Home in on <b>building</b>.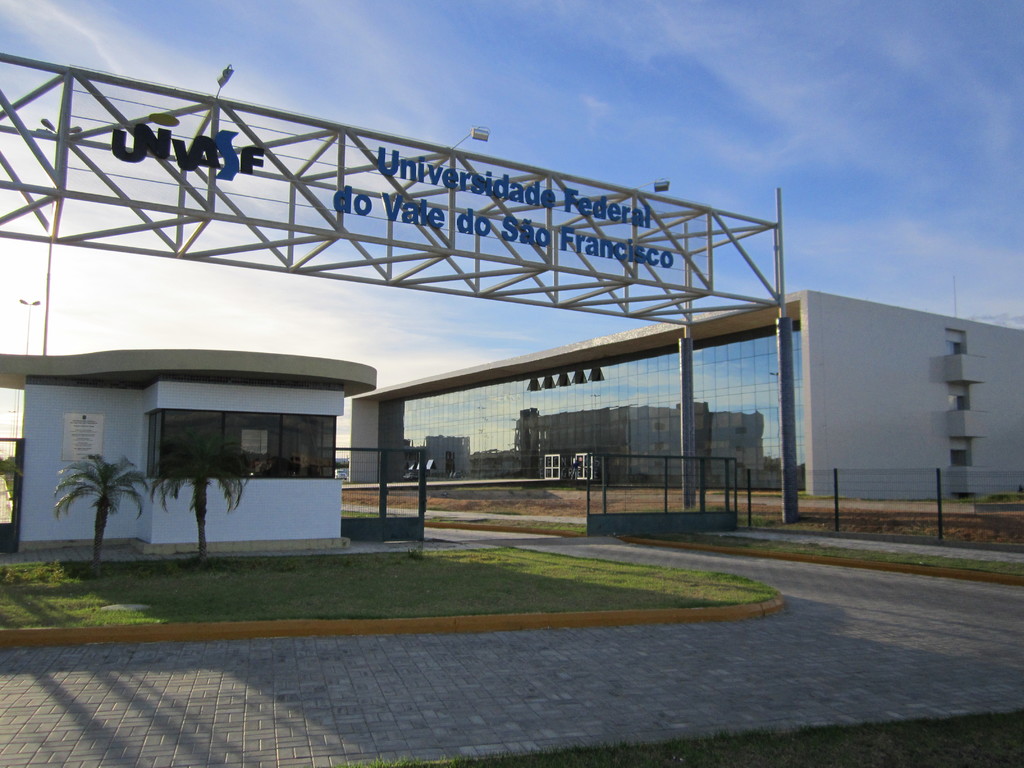
Homed in at (0, 349, 374, 554).
